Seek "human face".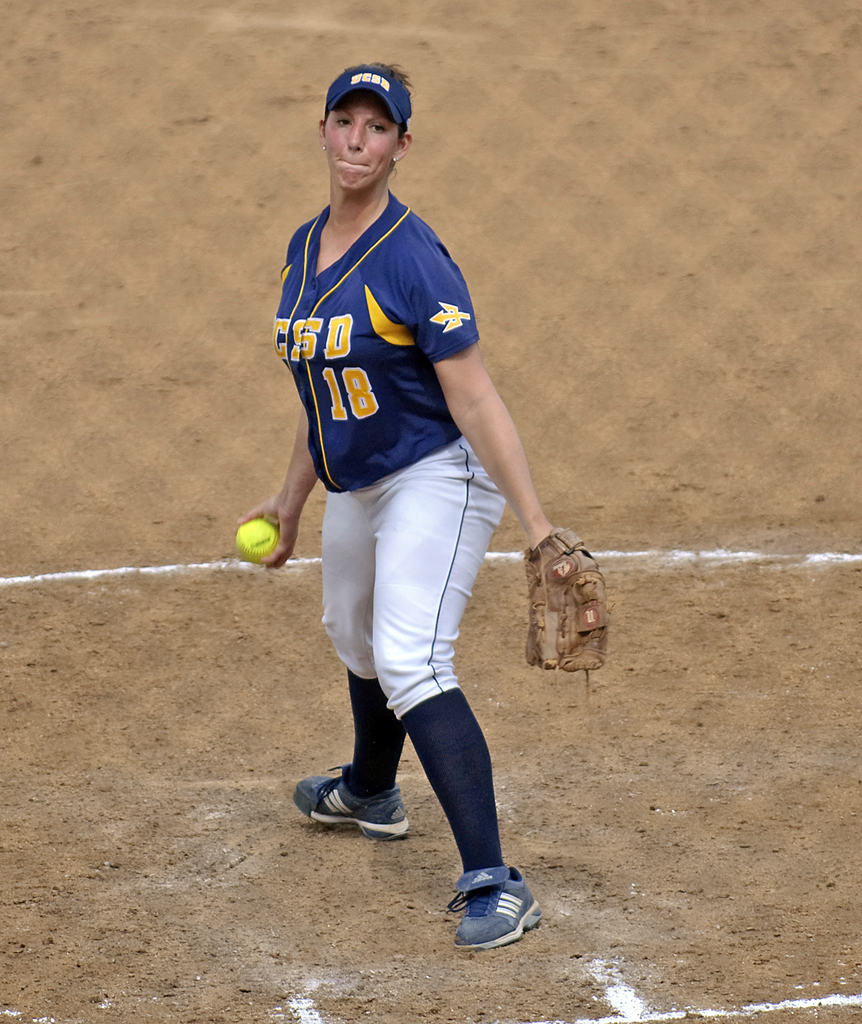
x1=323, y1=90, x2=393, y2=195.
